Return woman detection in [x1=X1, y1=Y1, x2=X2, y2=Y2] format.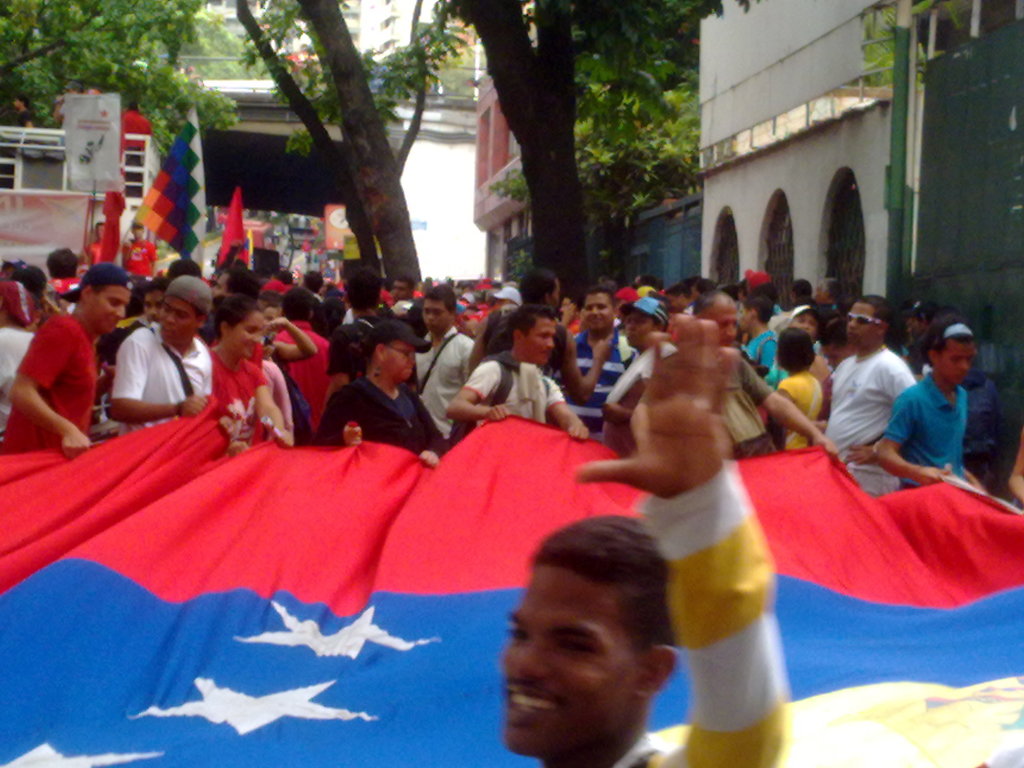
[x1=314, y1=321, x2=447, y2=467].
